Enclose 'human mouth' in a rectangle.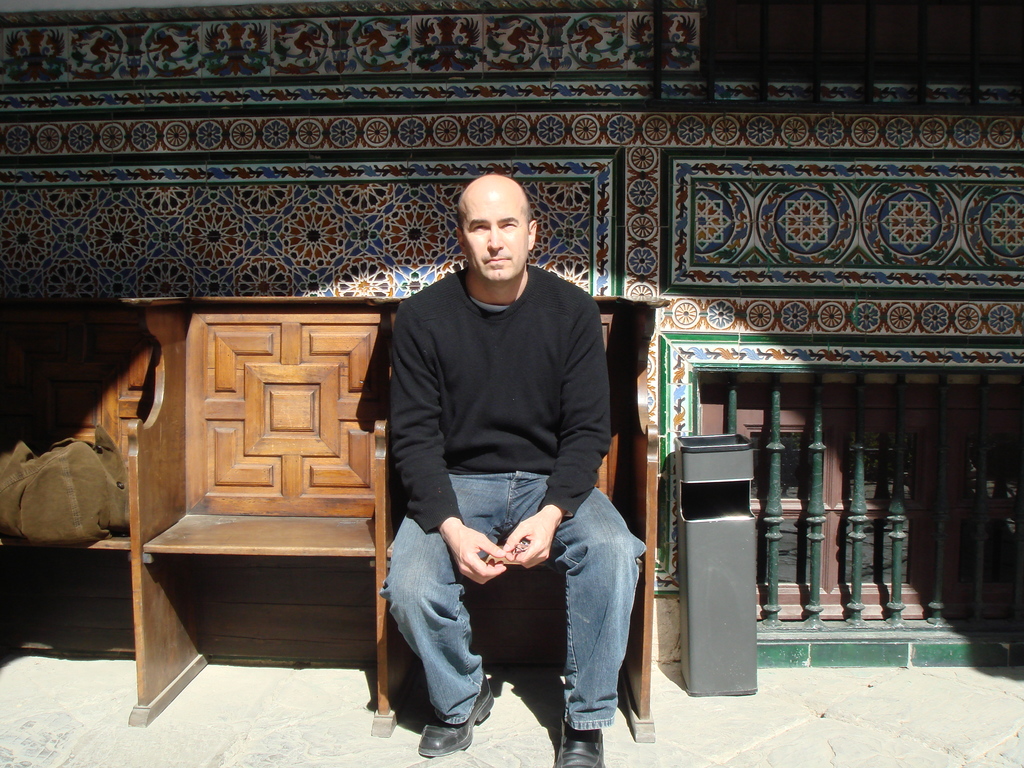
bbox(486, 260, 508, 262).
